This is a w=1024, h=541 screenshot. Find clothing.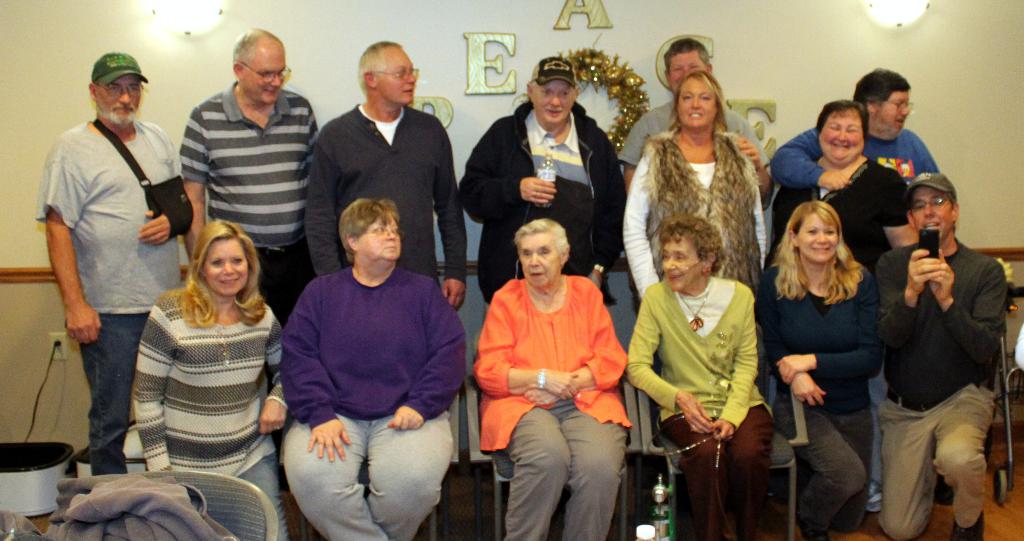
Bounding box: x1=750, y1=259, x2=883, y2=527.
